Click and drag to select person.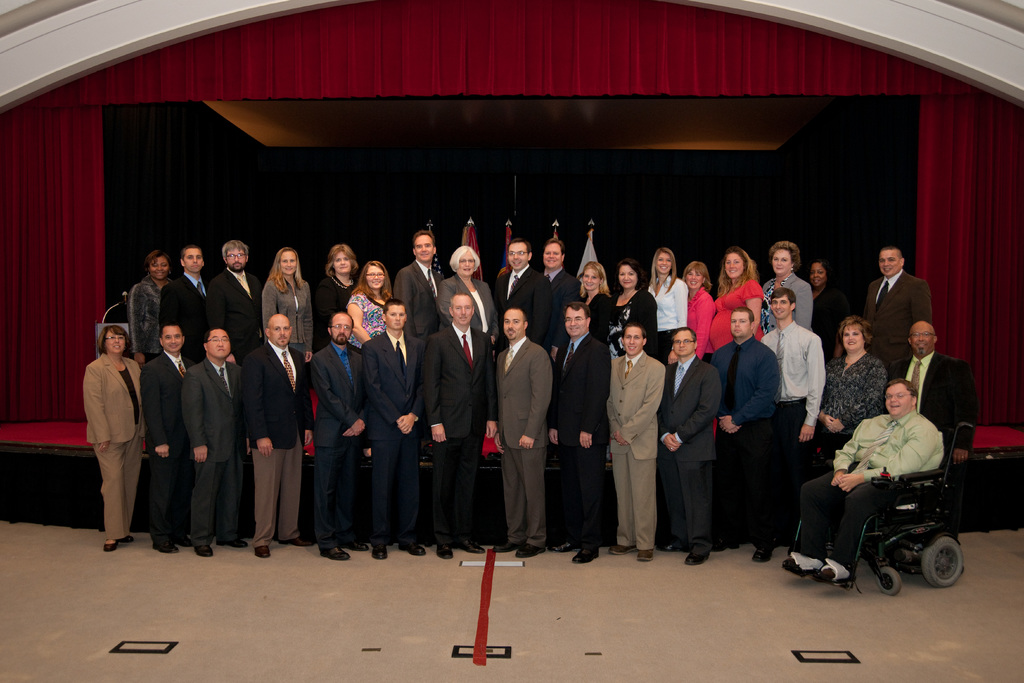
Selection: region(307, 232, 358, 359).
